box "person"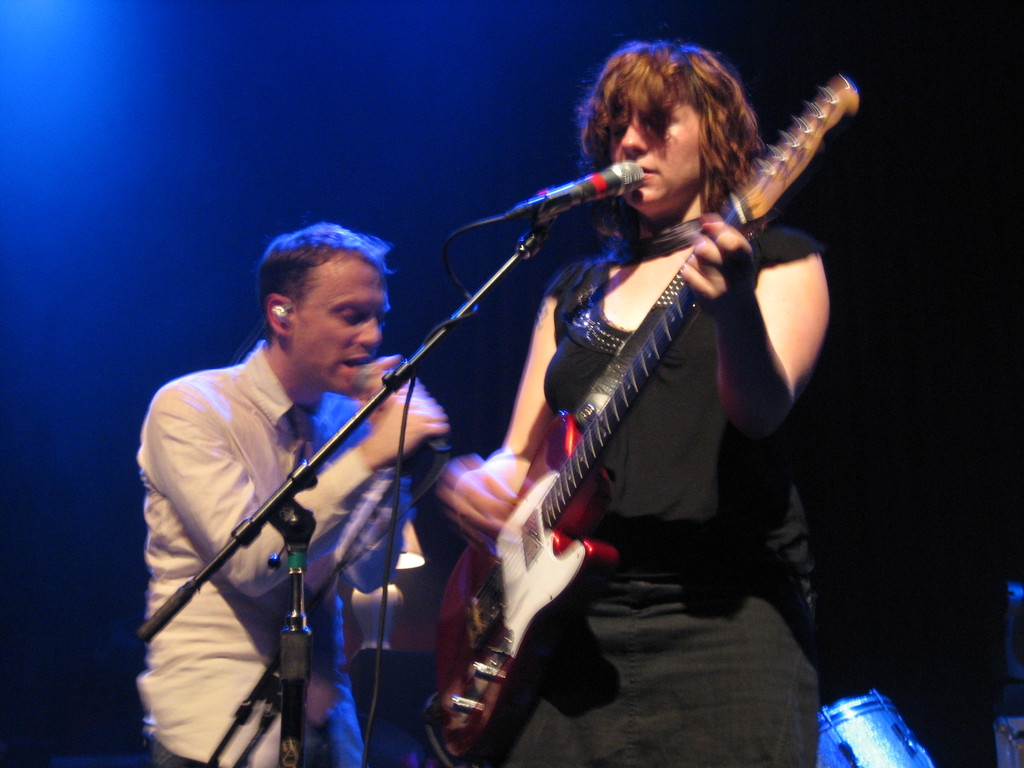
region(136, 219, 450, 767)
